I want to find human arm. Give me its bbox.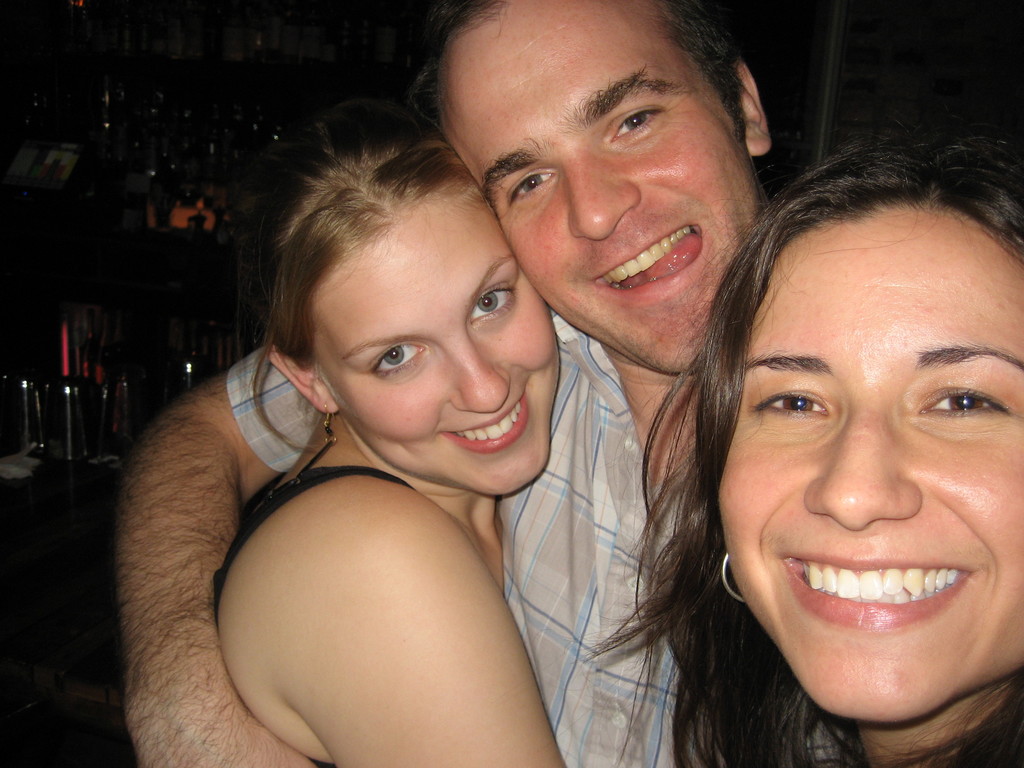
(x1=191, y1=436, x2=567, y2=750).
